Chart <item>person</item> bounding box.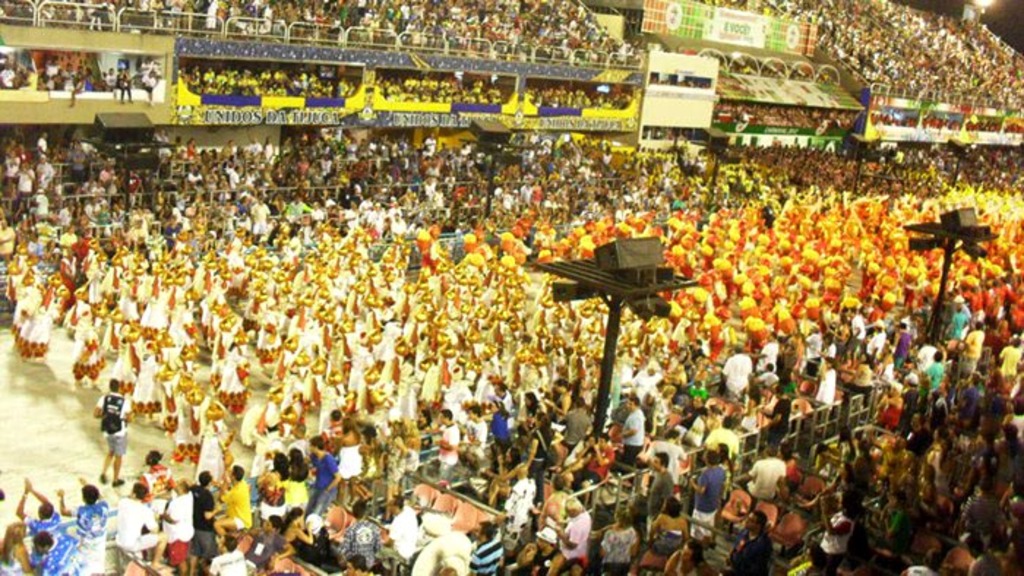
Charted: 892/365/910/386.
